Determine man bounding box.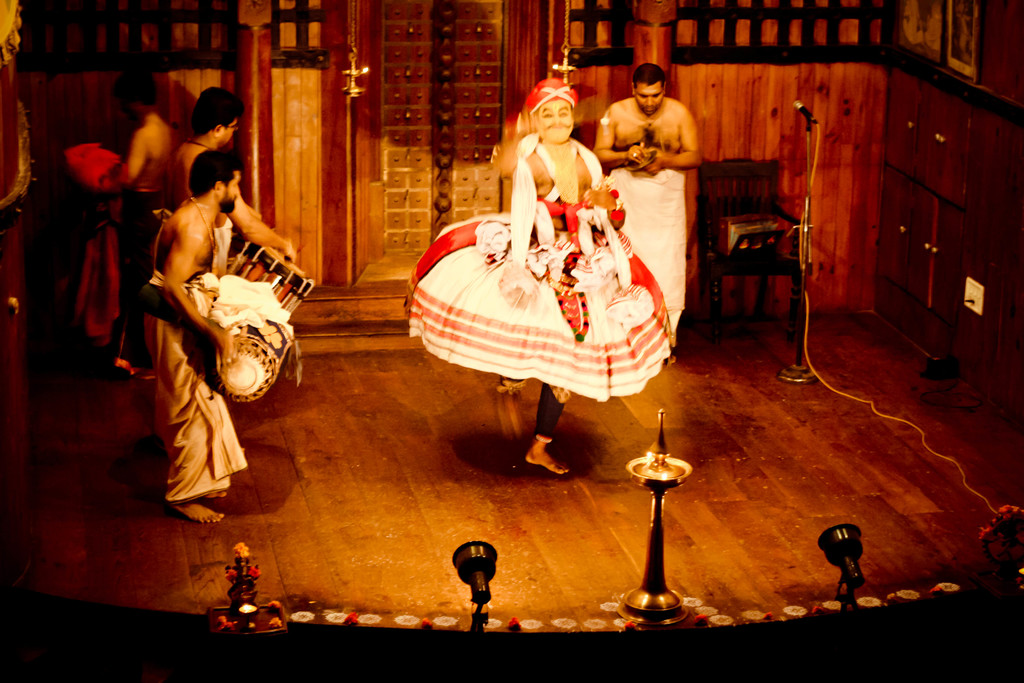
Determined: bbox=[56, 78, 184, 374].
